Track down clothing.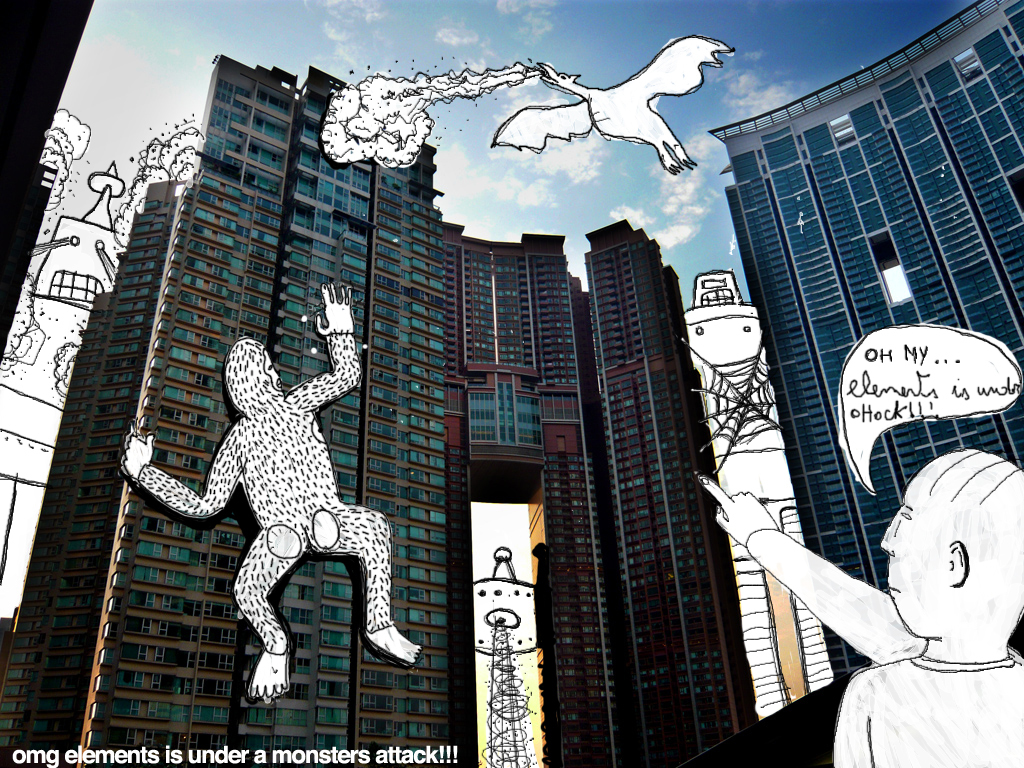
Tracked to 831 654 1023 767.
